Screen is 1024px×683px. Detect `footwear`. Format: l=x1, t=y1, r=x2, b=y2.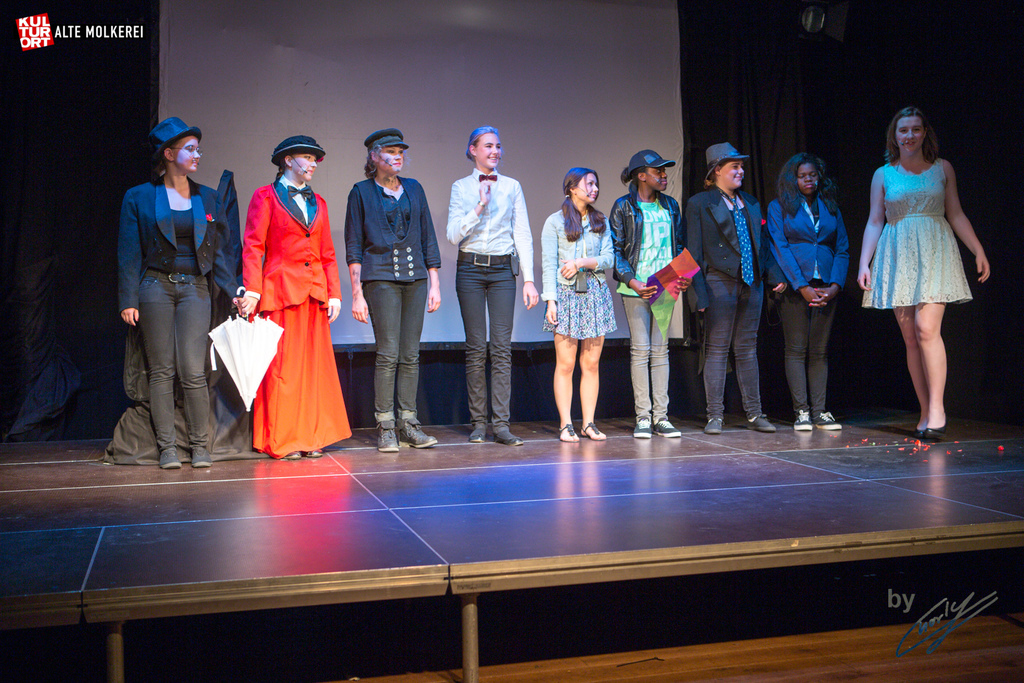
l=702, t=421, r=723, b=433.
